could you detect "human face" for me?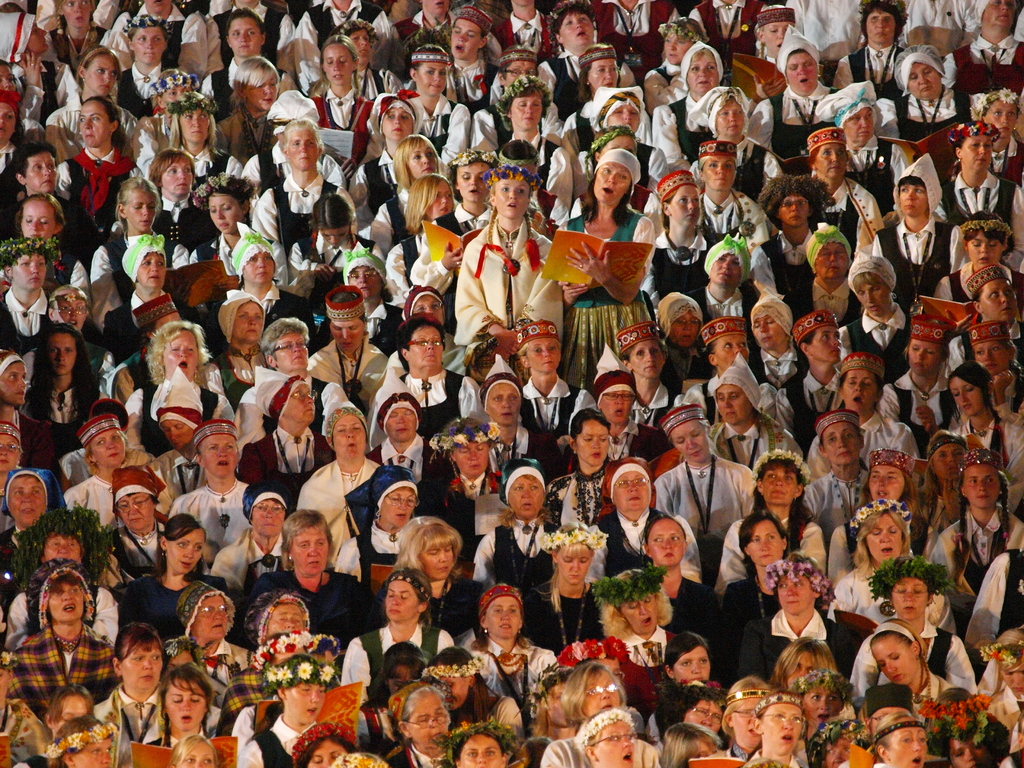
Detection result: crop(632, 342, 662, 371).
